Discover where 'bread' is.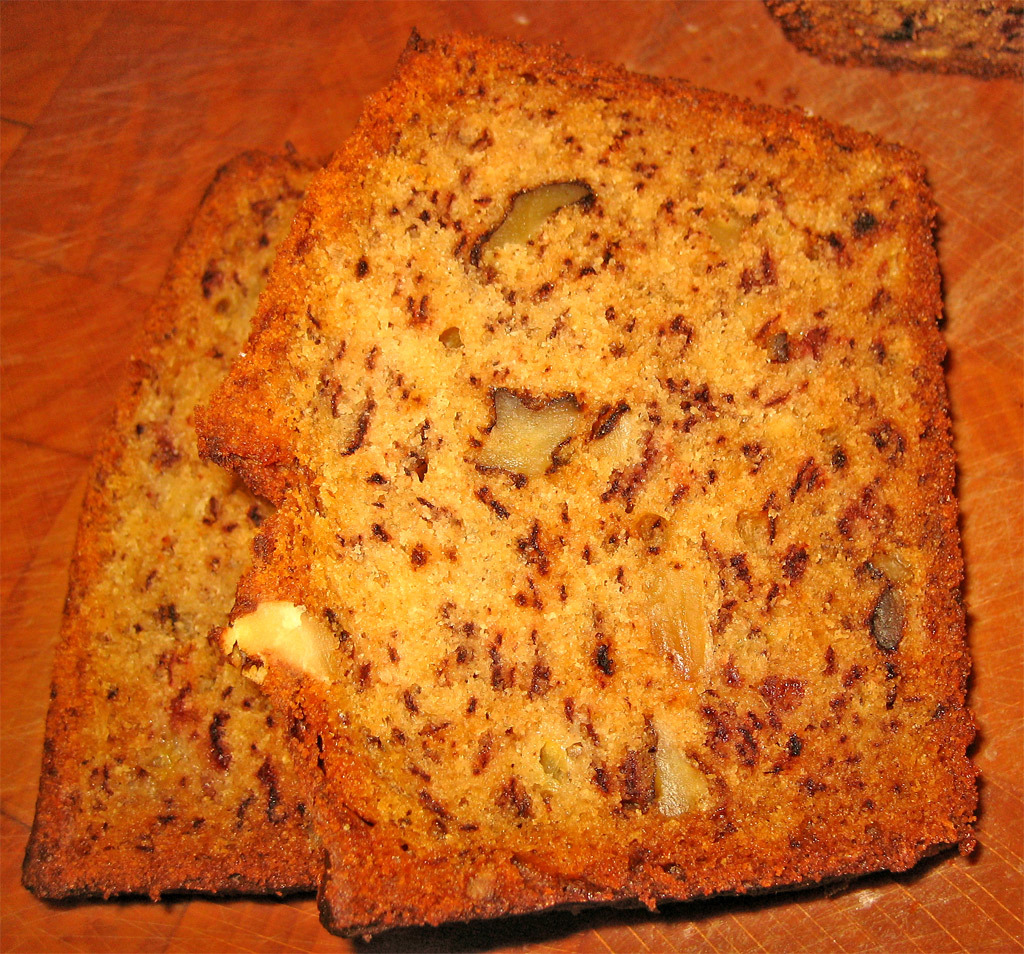
Discovered at 17/156/334/903.
